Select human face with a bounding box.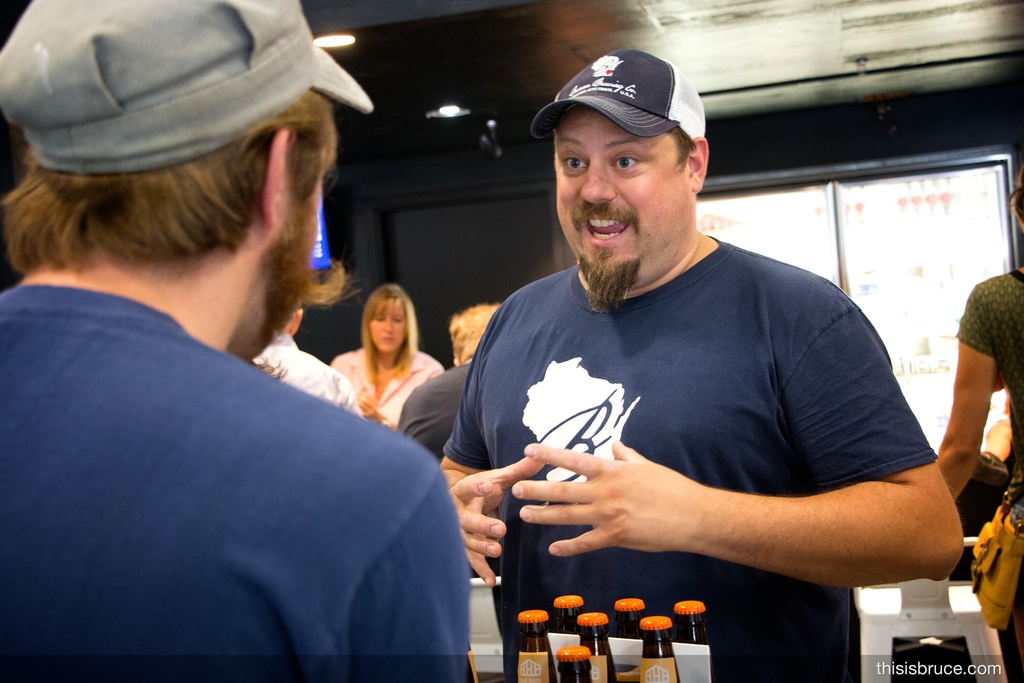
555 106 690 311.
